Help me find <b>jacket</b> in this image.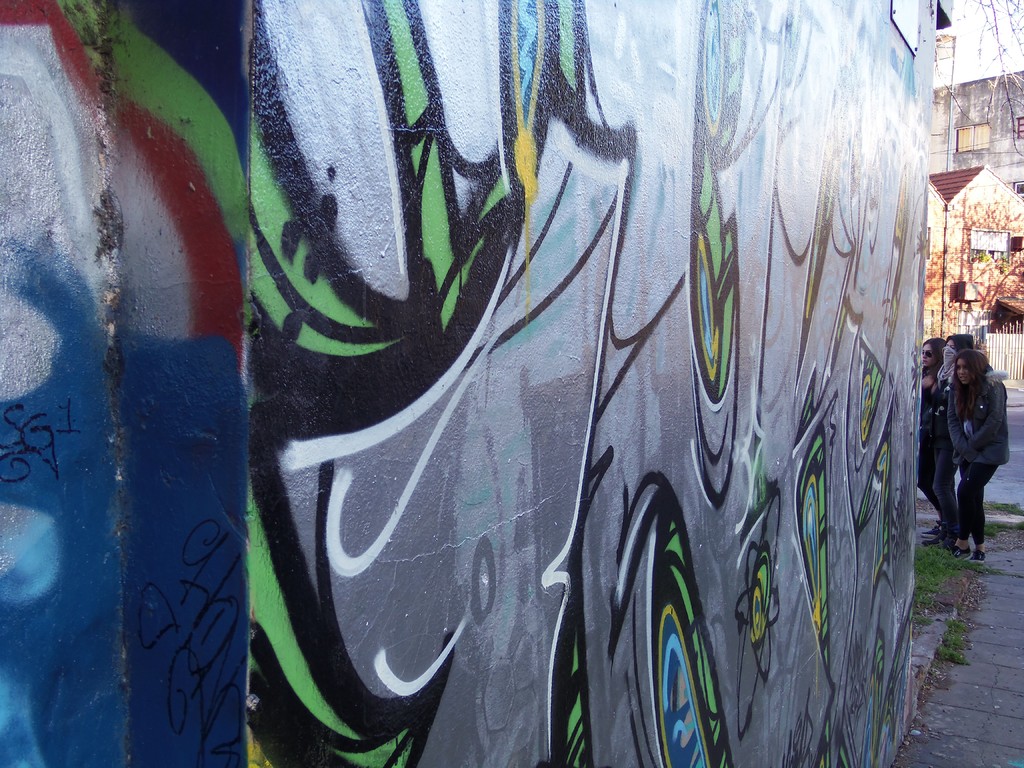
Found it: (left=945, top=374, right=1007, bottom=465).
